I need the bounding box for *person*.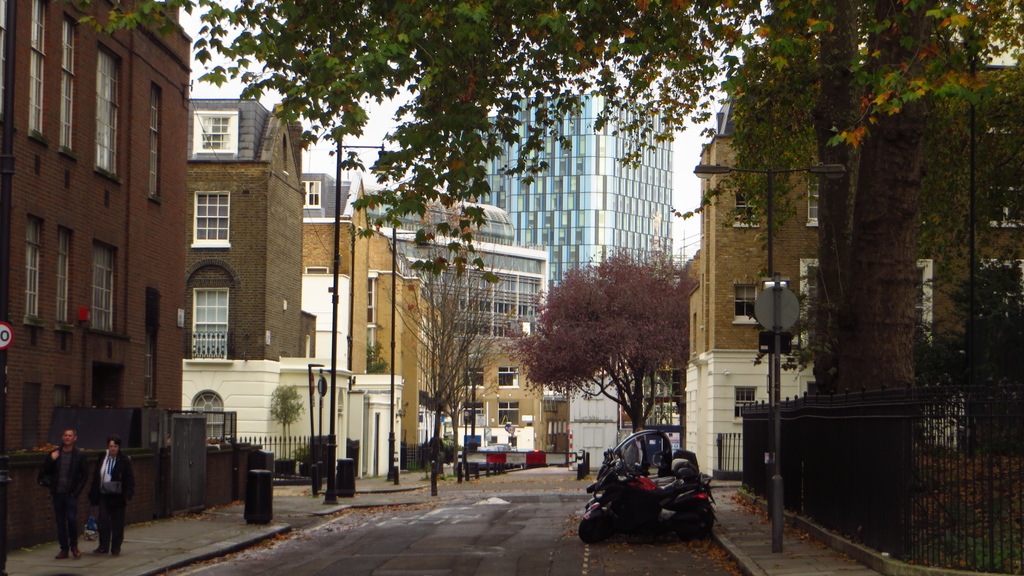
Here it is: pyautogui.locateOnScreen(38, 426, 88, 564).
